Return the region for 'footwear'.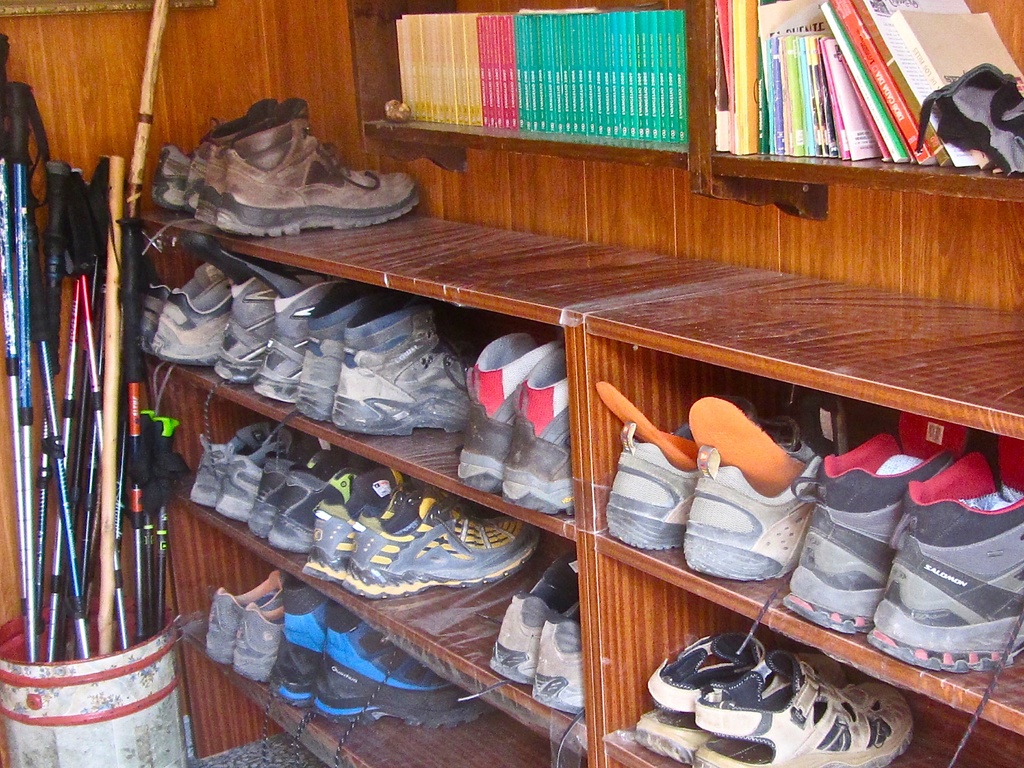
box(779, 427, 968, 631).
